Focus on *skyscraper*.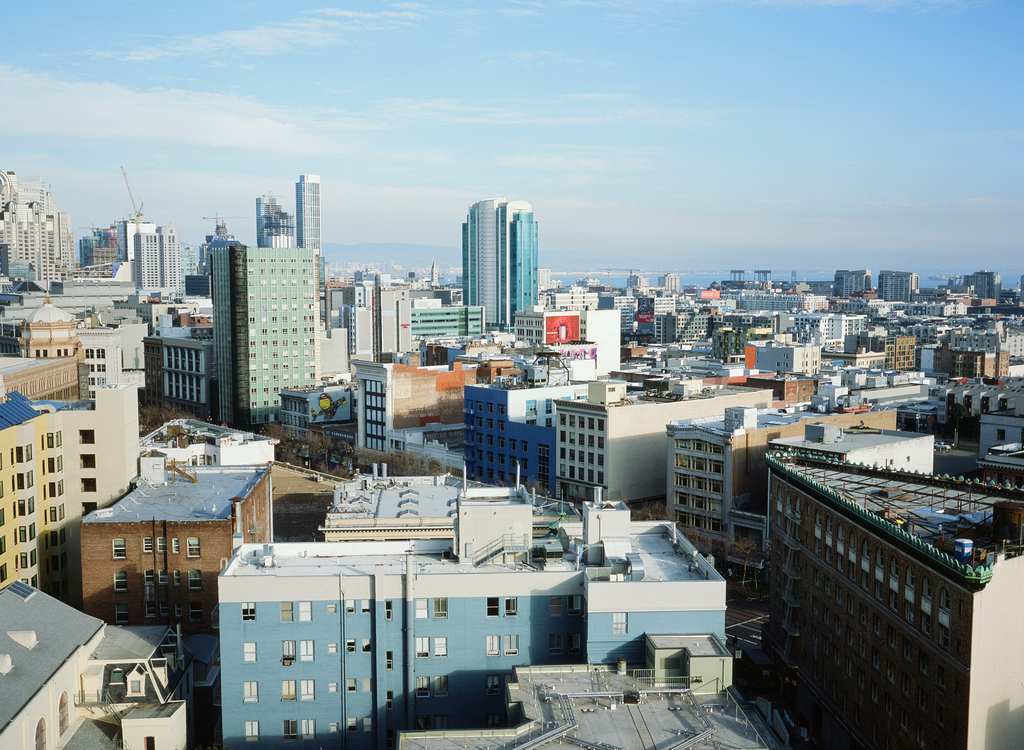
Focused at [left=966, top=267, right=1000, bottom=299].
